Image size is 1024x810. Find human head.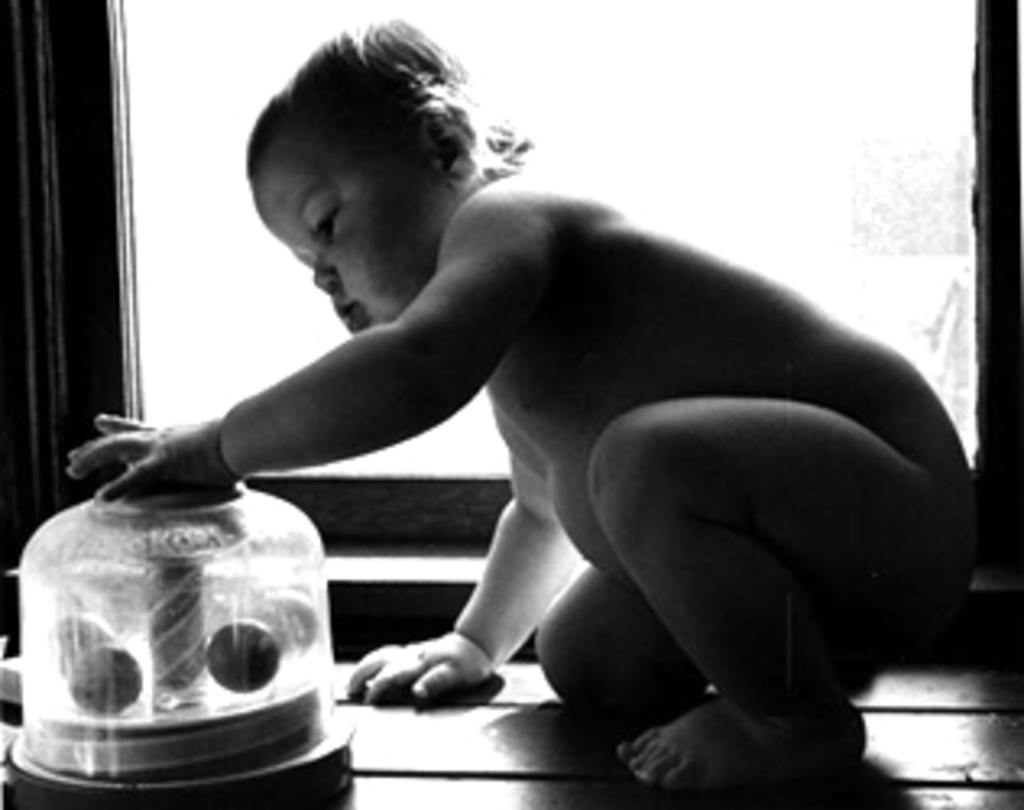
<box>227,19,506,311</box>.
